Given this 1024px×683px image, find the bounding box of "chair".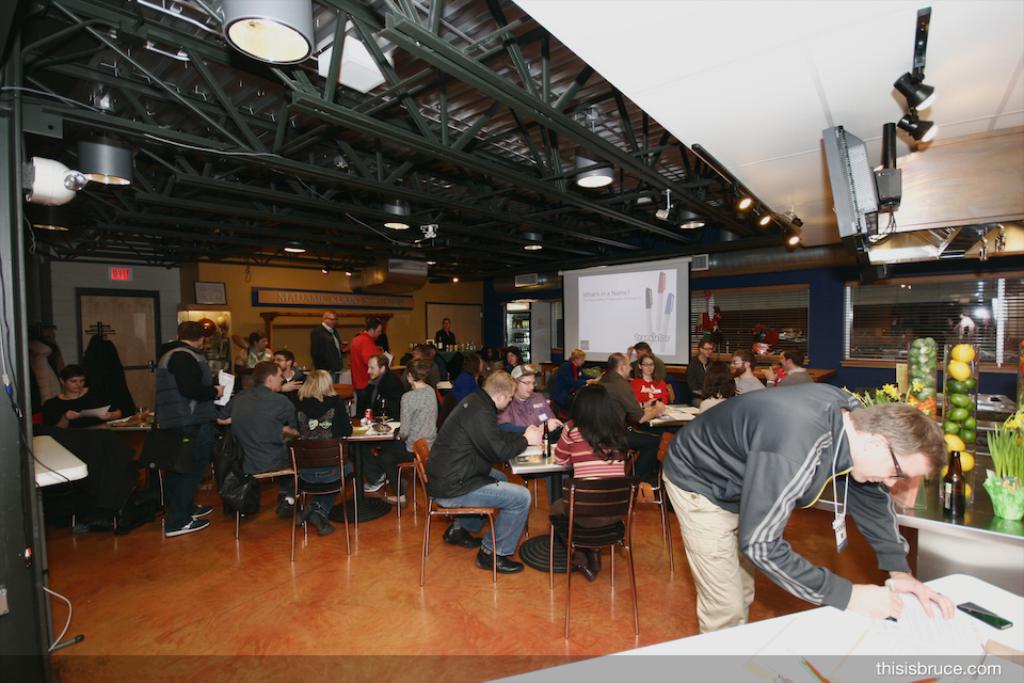
x1=593 y1=428 x2=673 y2=566.
